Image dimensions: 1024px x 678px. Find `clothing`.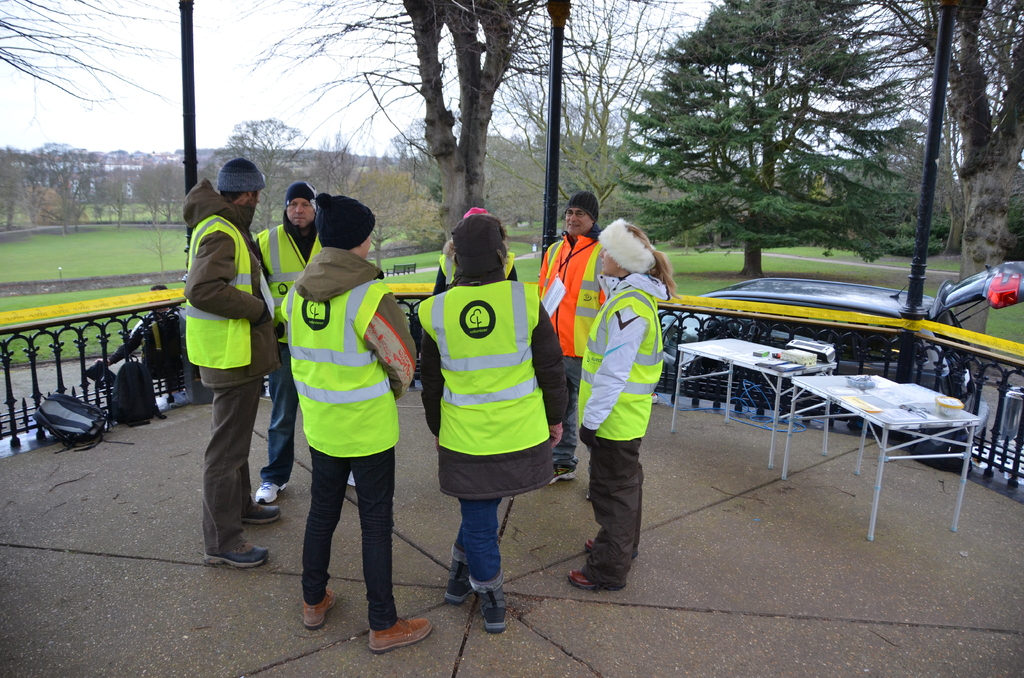
box(110, 307, 184, 379).
